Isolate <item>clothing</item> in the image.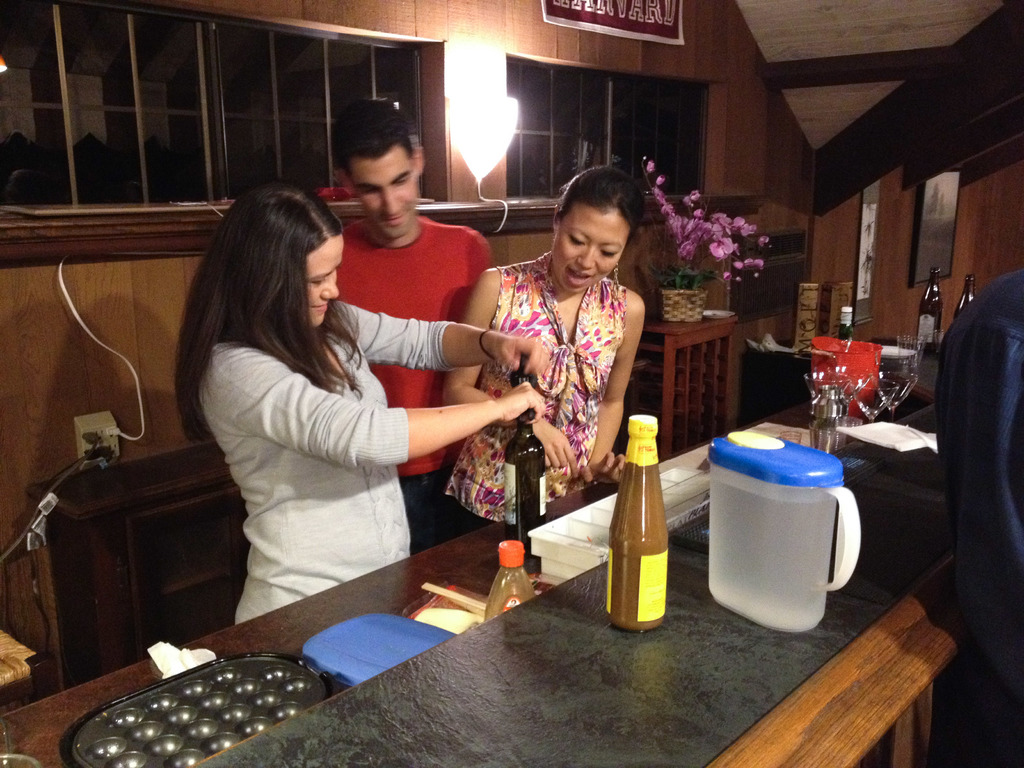
Isolated region: (left=180, top=278, right=401, bottom=612).
